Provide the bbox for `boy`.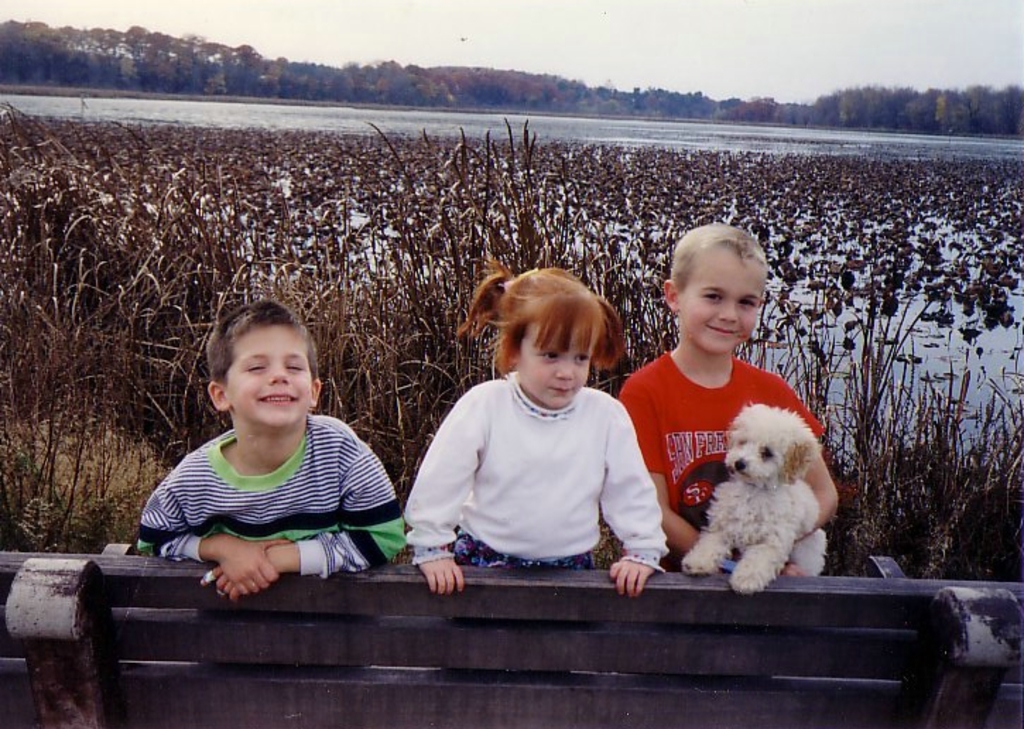
(x1=136, y1=291, x2=395, y2=595).
